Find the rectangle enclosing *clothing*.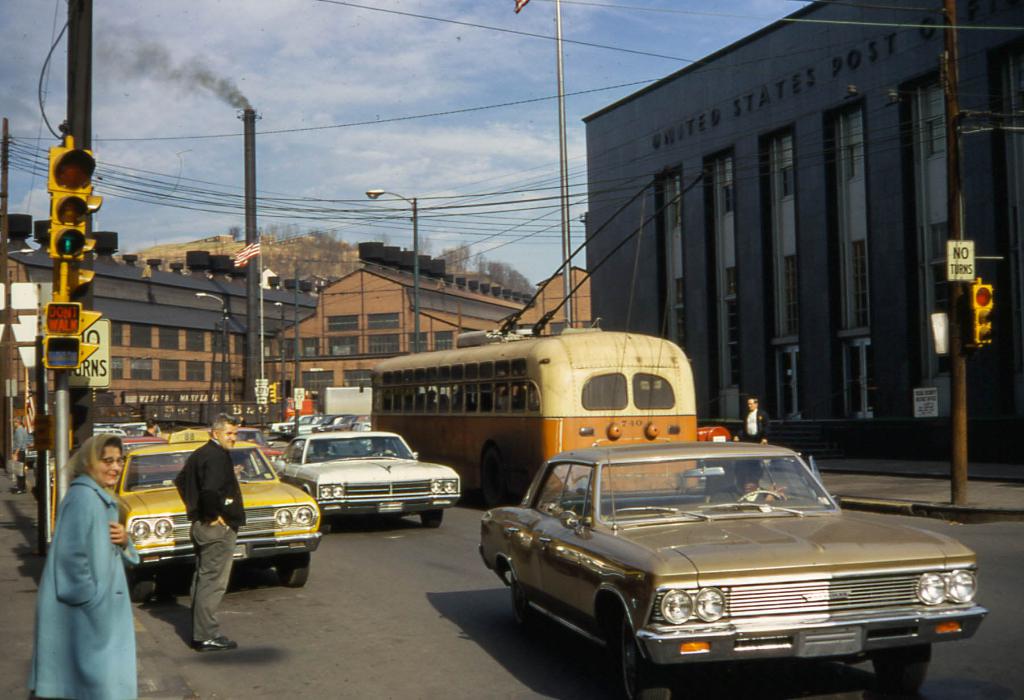
(9, 426, 30, 488).
